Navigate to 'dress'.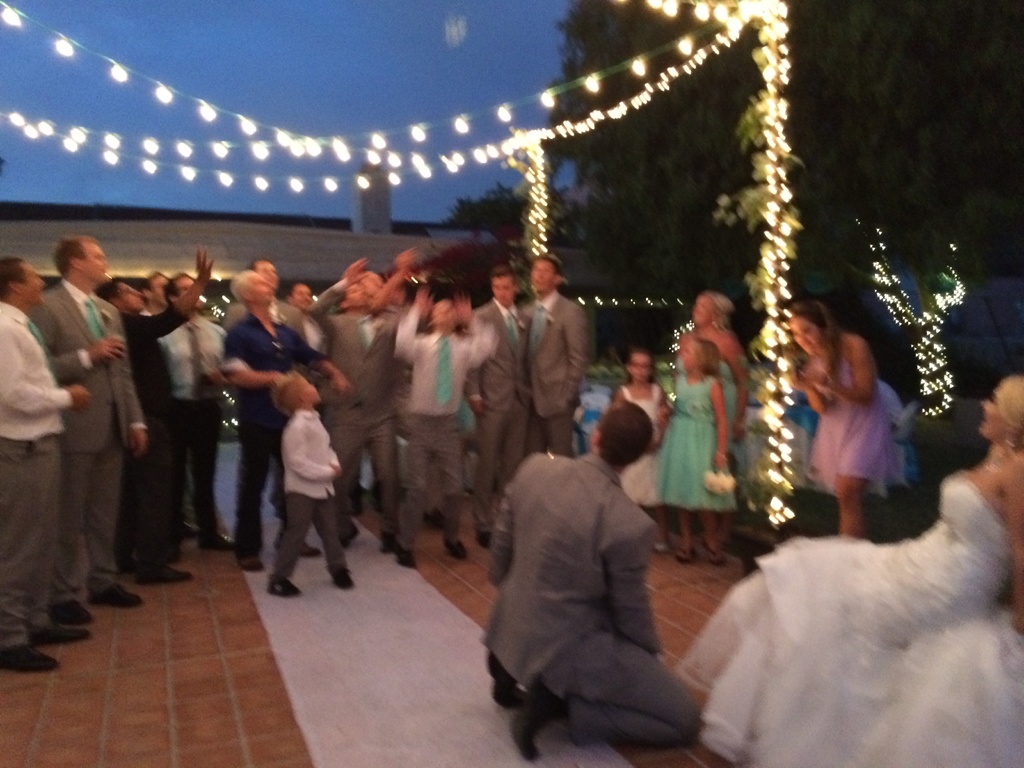
Navigation target: pyautogui.locateOnScreen(654, 372, 737, 512).
